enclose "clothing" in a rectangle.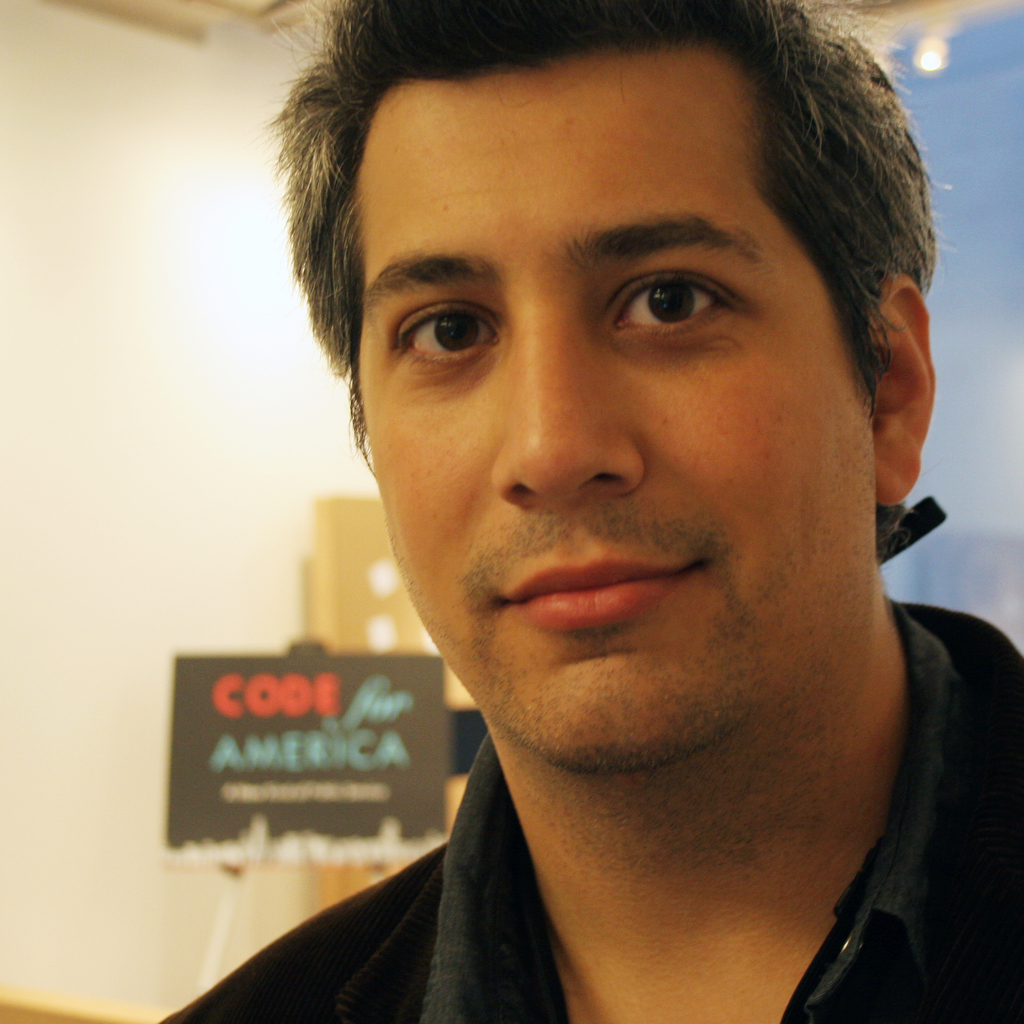
(93,611,1023,1023).
